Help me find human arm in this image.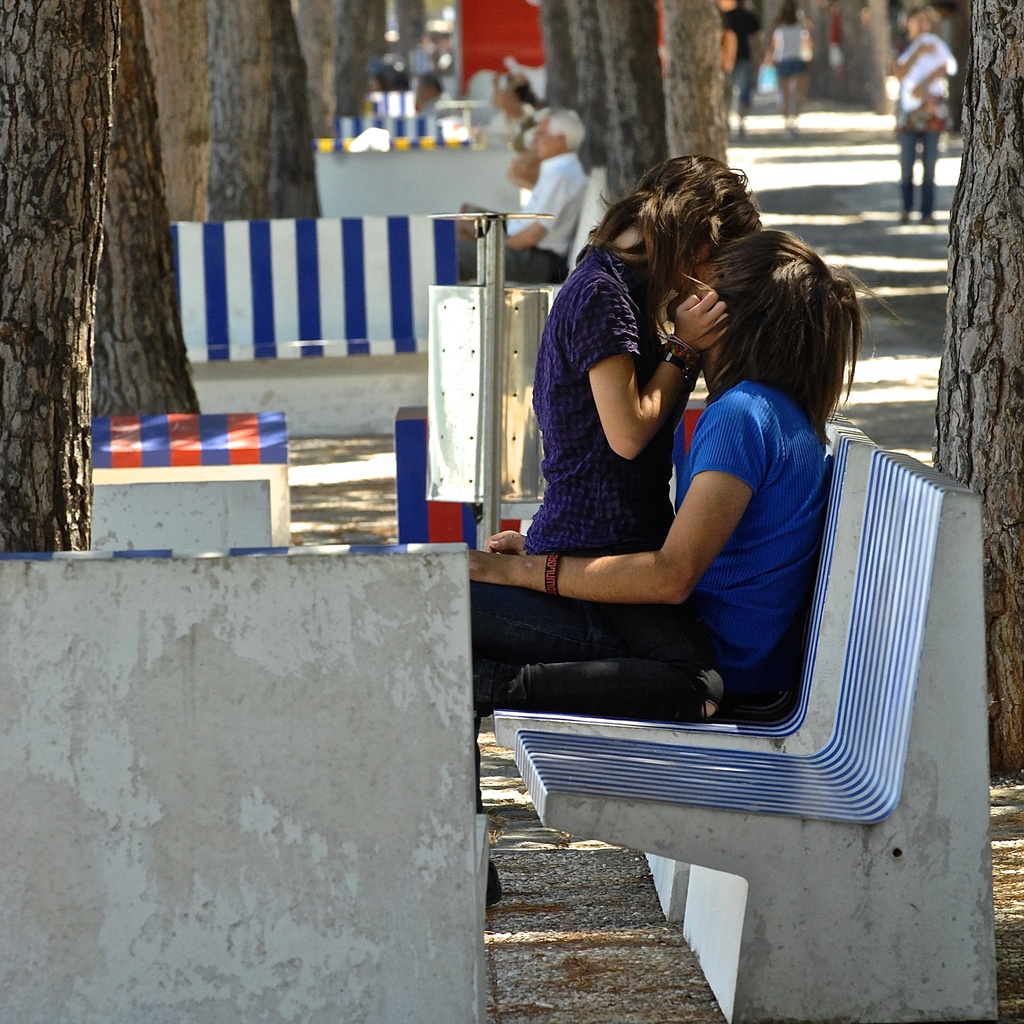
Found it: crop(893, 34, 938, 81).
